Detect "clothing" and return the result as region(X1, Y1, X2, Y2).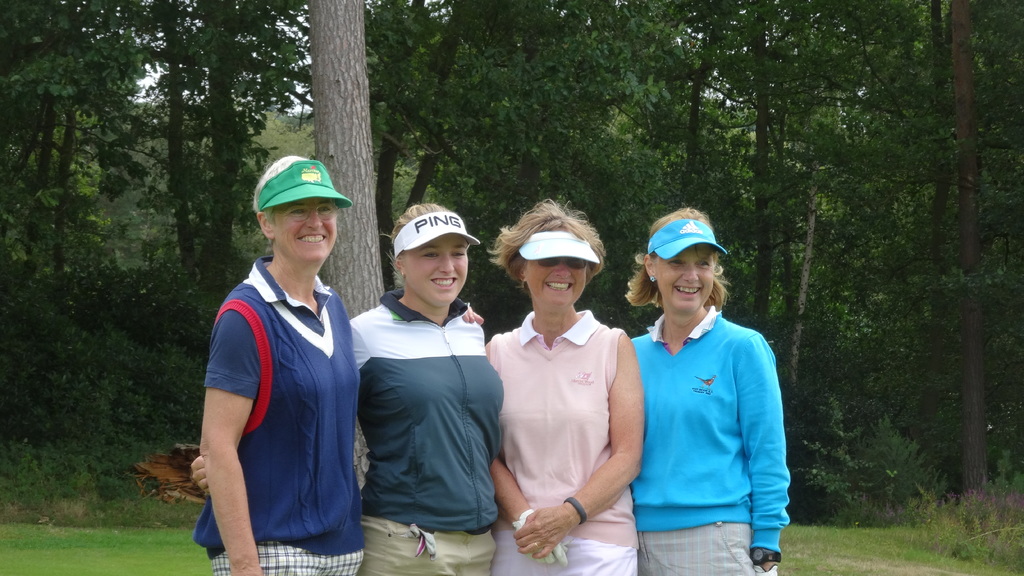
region(627, 305, 790, 575).
